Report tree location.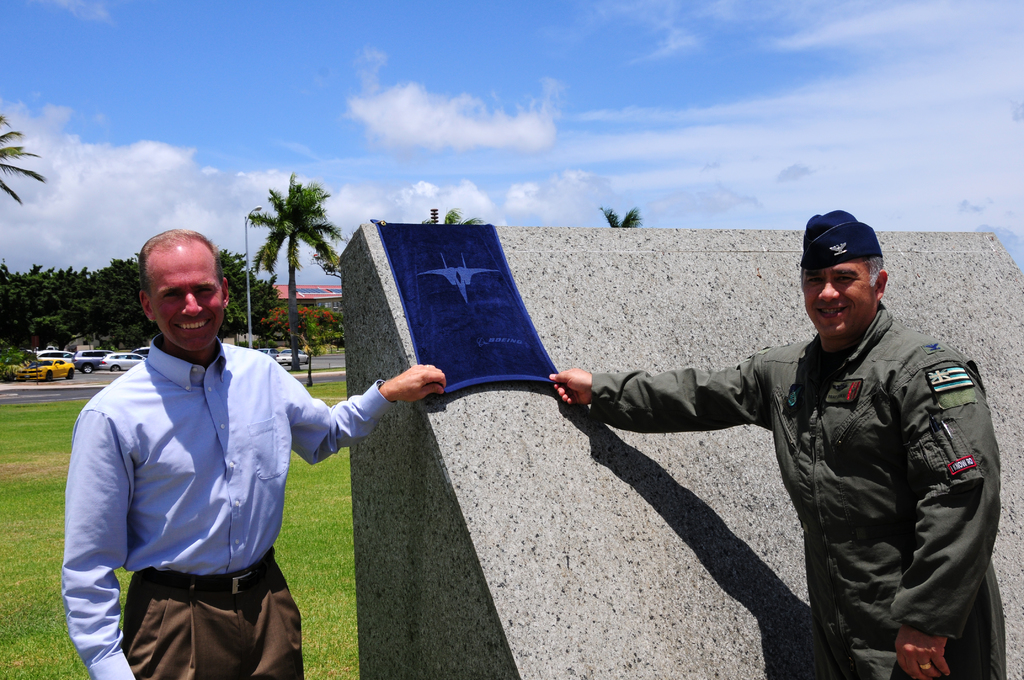
Report: 596 205 637 225.
